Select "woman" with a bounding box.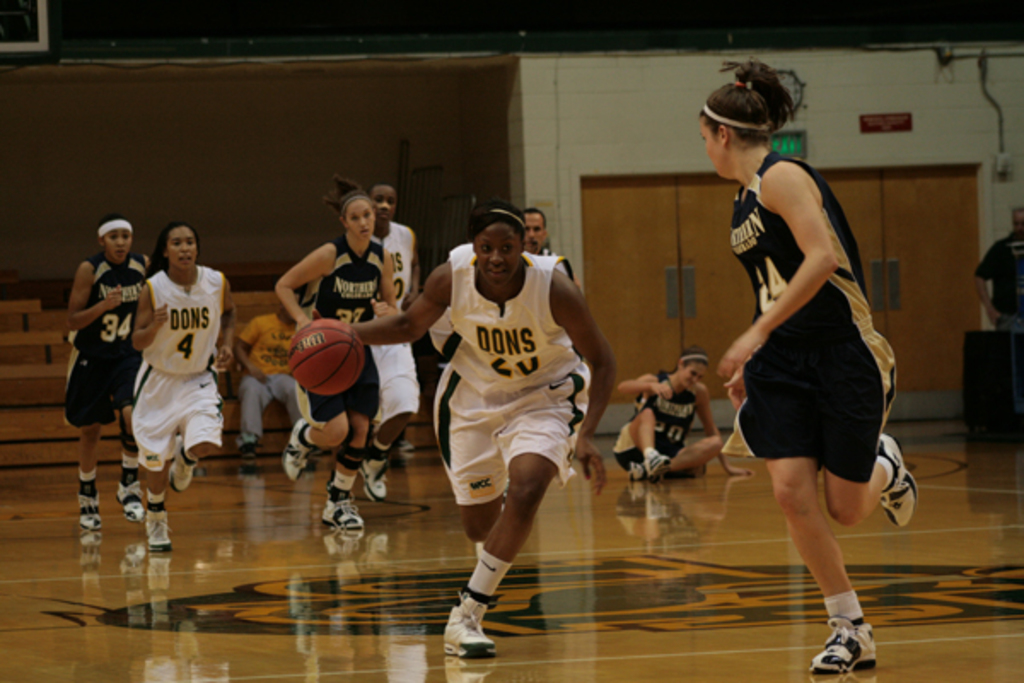
bbox=(609, 340, 746, 487).
